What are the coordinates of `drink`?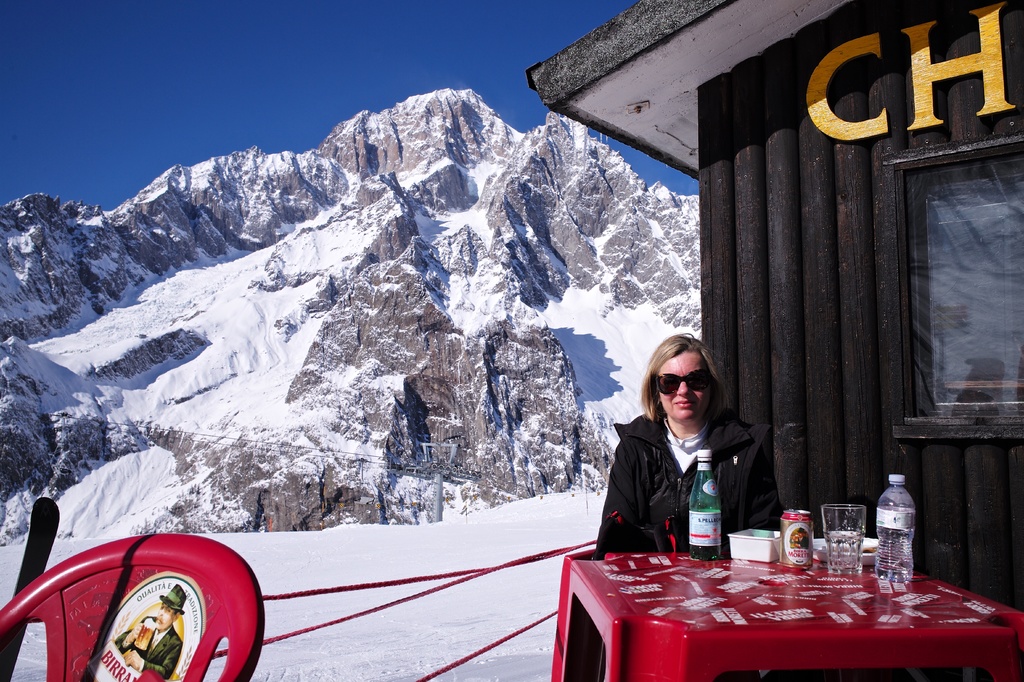
pyautogui.locateOnScreen(691, 539, 719, 561).
